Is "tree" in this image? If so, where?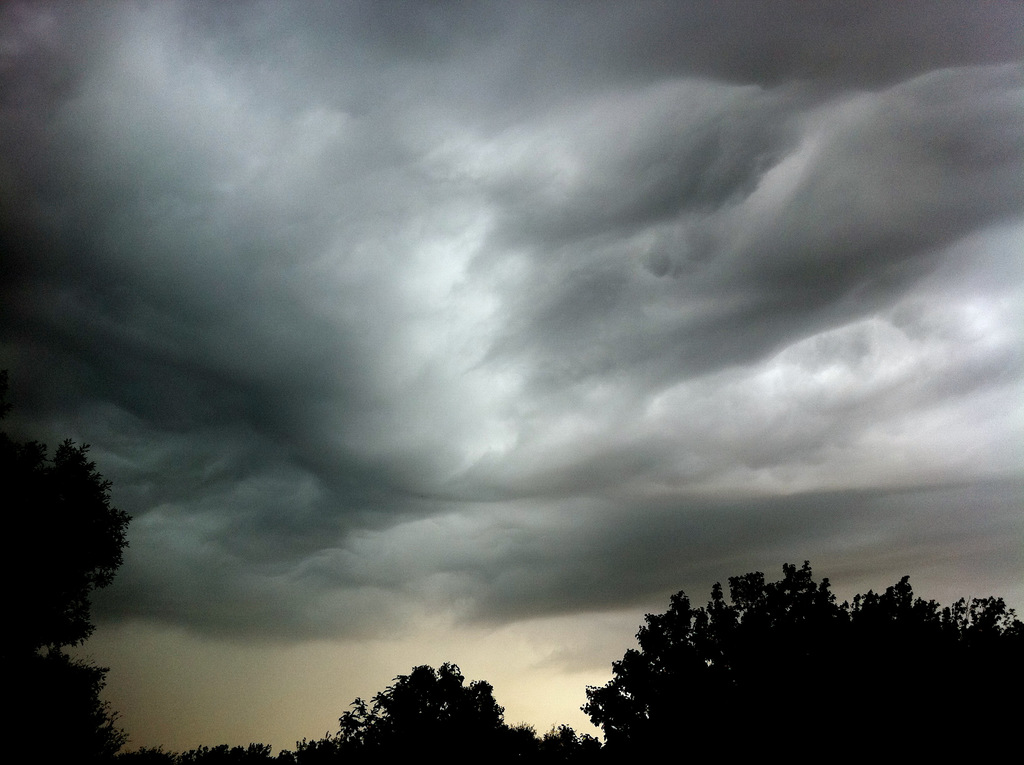
Yes, at [323, 656, 600, 764].
